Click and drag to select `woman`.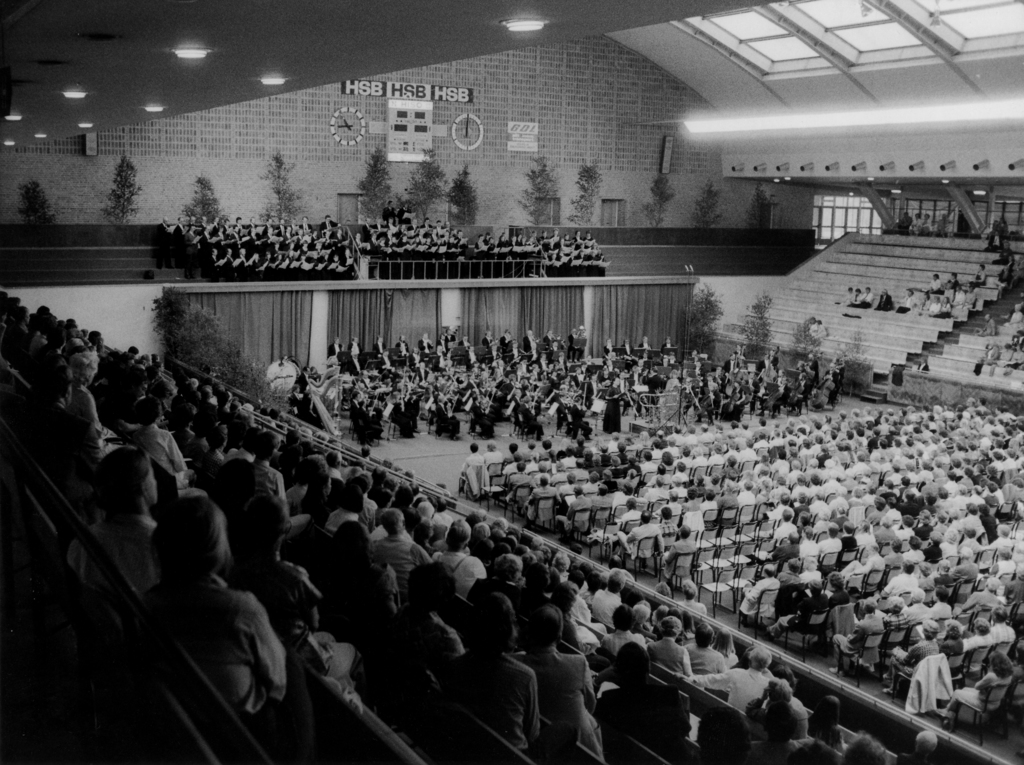
Selection: [941, 619, 964, 659].
